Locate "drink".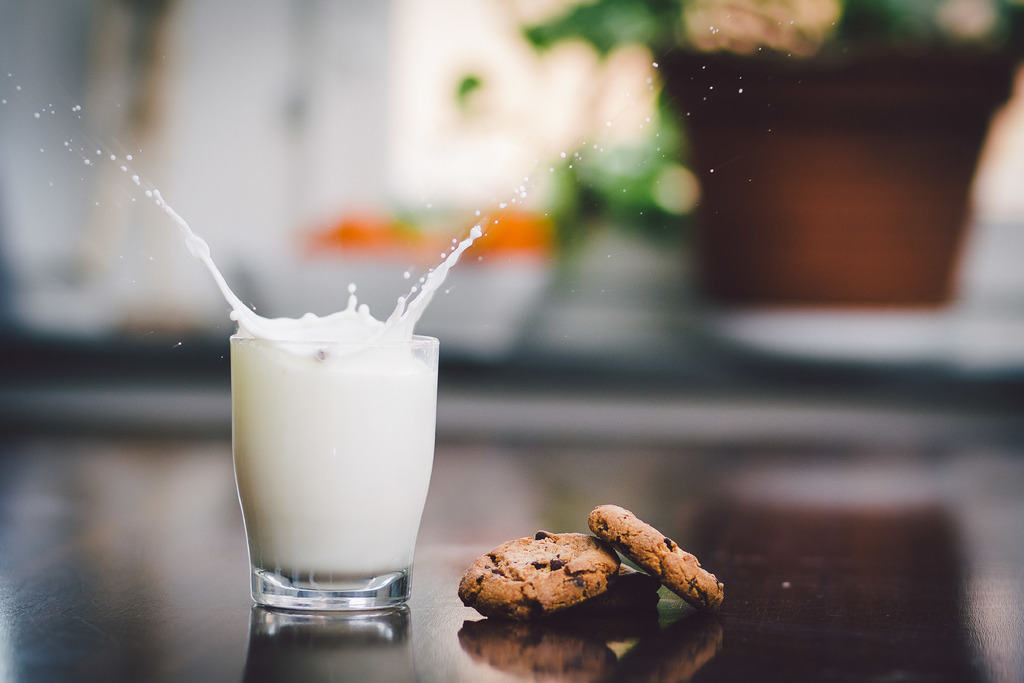
Bounding box: l=149, t=192, r=480, b=576.
